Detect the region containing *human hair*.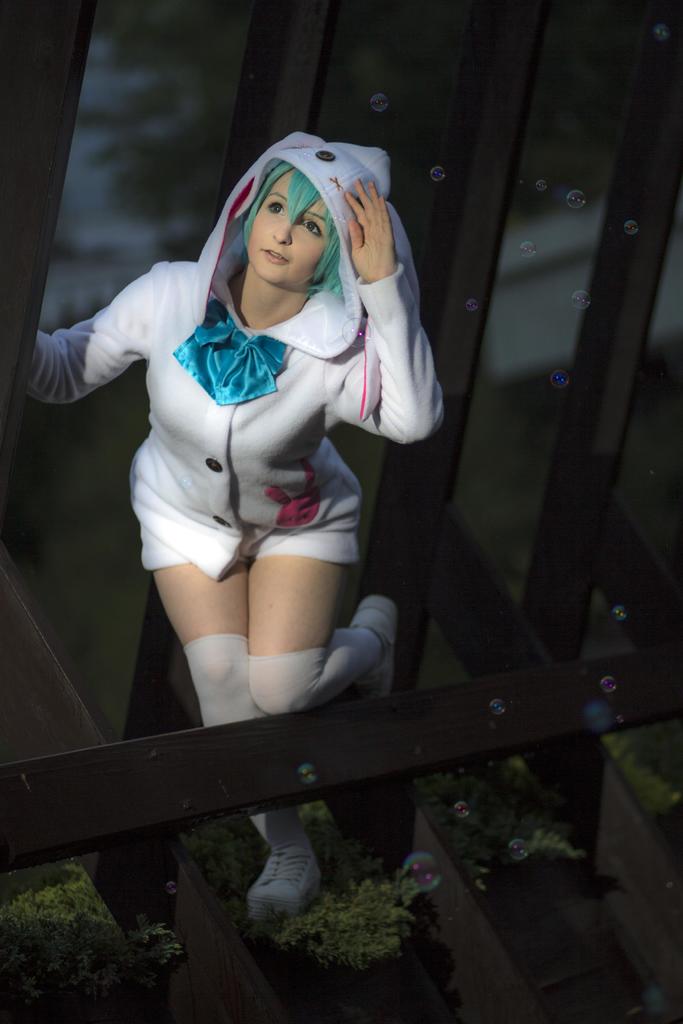
[x1=233, y1=166, x2=343, y2=283].
